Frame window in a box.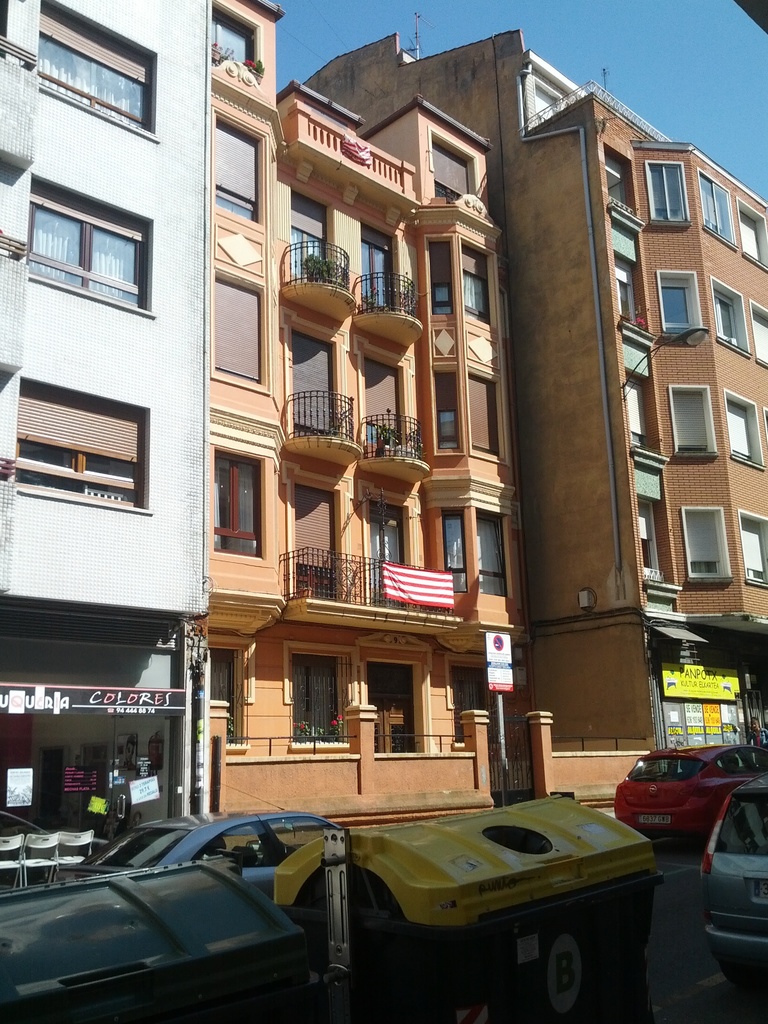
(209,445,262,556).
